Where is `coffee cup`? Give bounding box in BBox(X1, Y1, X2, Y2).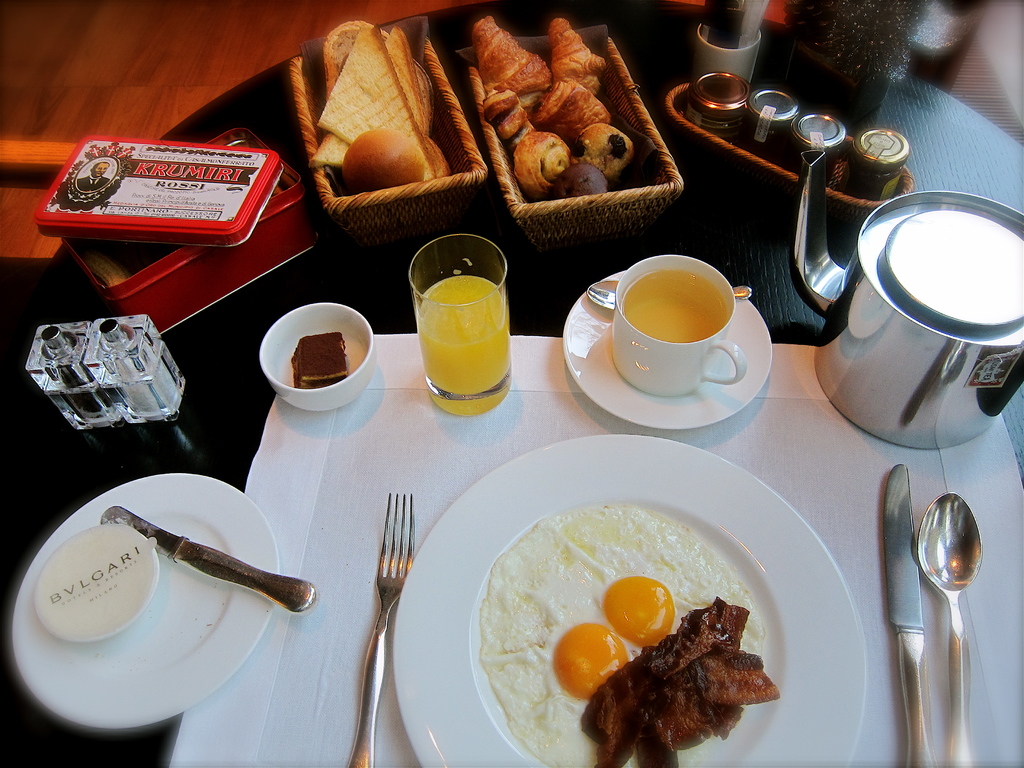
BBox(602, 257, 746, 397).
